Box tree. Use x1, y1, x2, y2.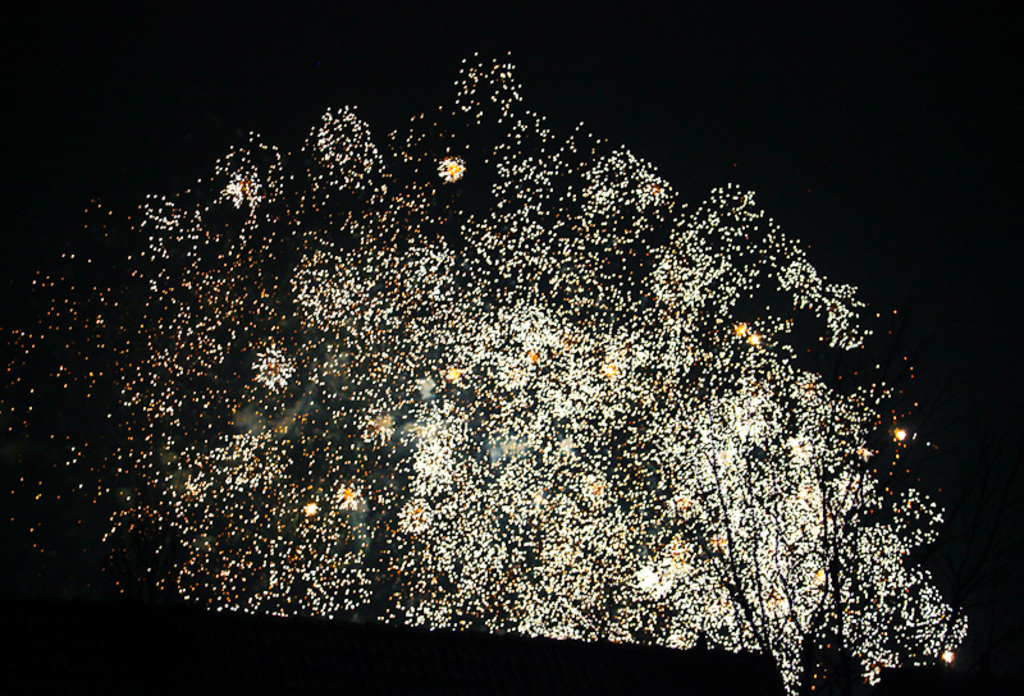
0, 58, 1023, 695.
